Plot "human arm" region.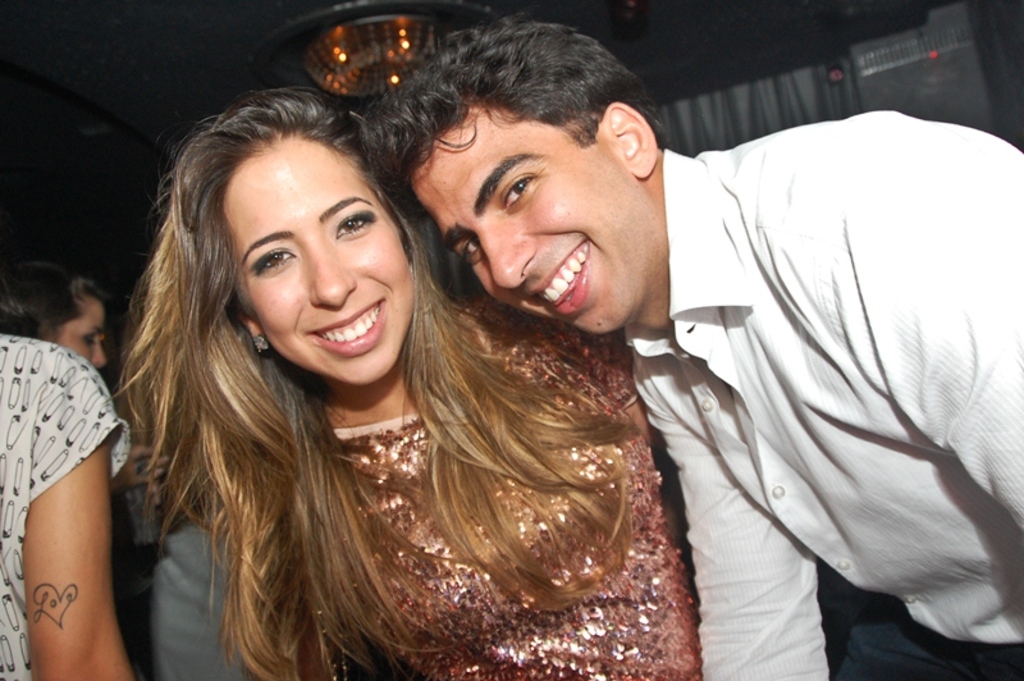
Plotted at rect(584, 357, 695, 499).
